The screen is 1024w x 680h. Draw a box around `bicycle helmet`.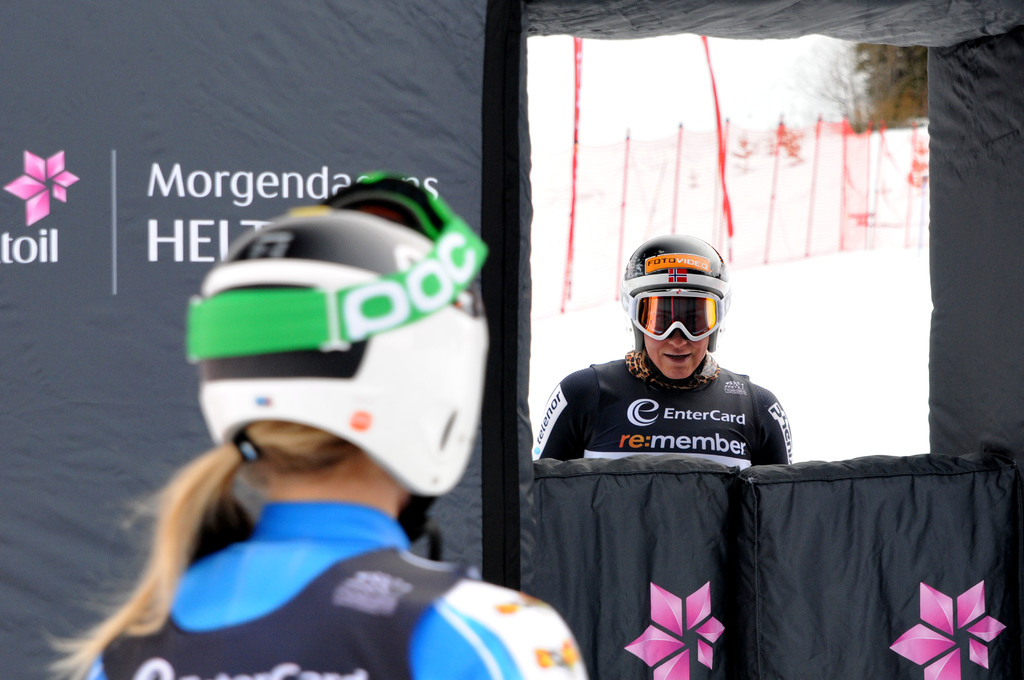
(621, 230, 724, 355).
